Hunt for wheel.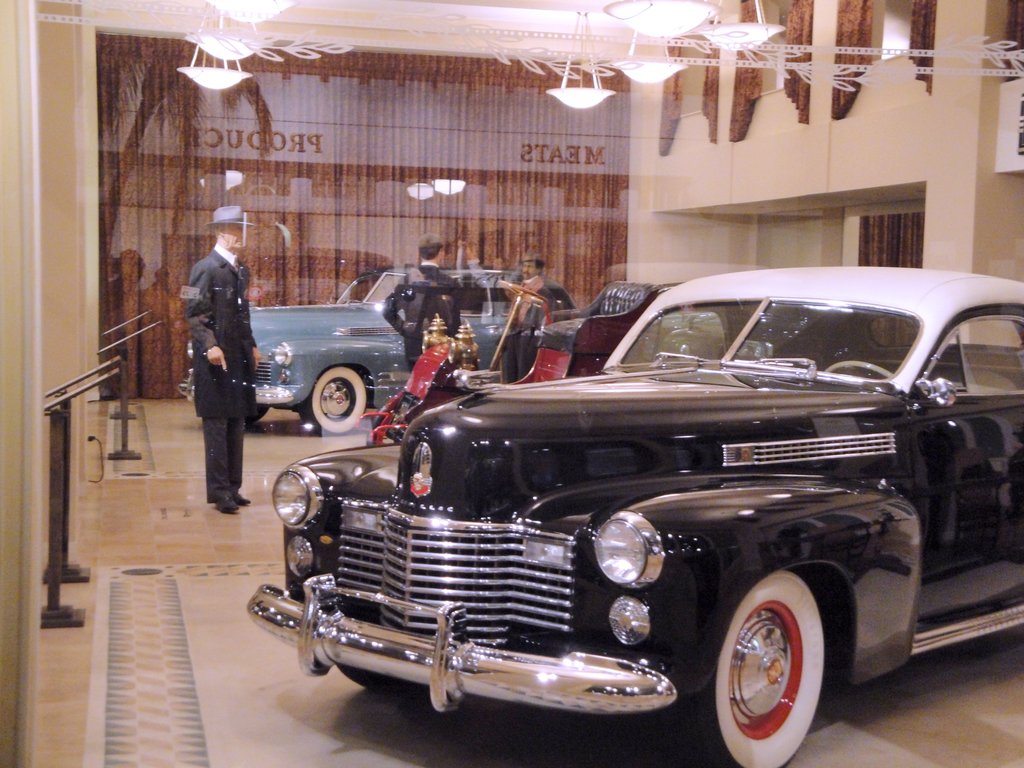
Hunted down at crop(241, 408, 268, 428).
